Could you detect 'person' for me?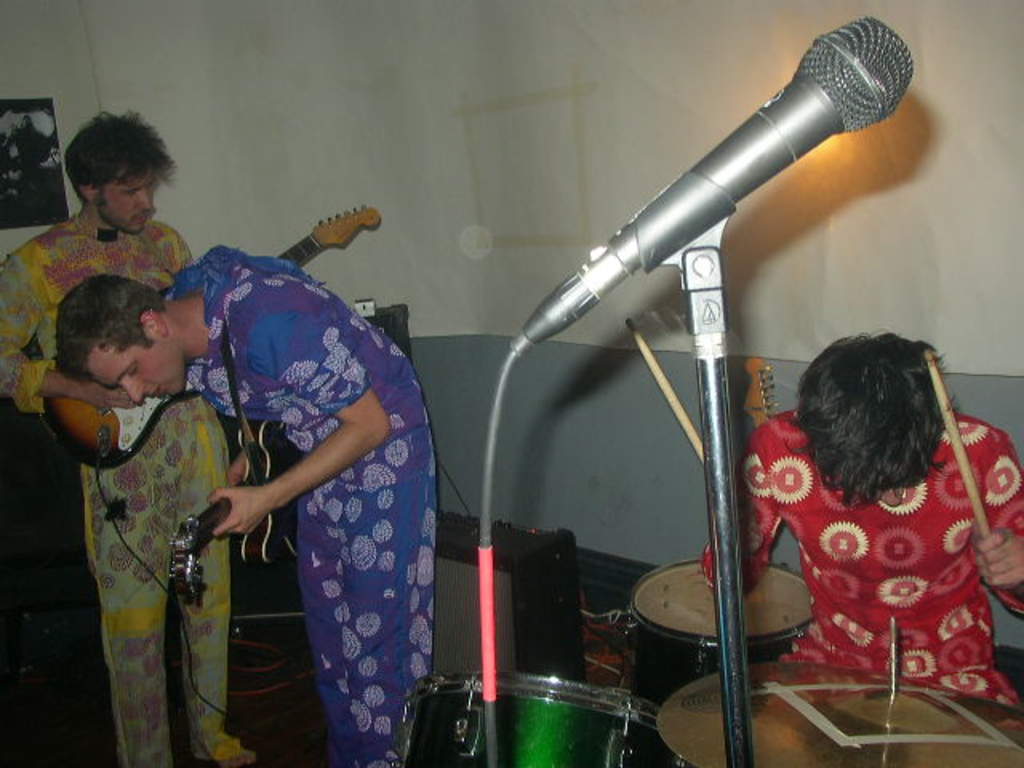
Detection result: Rect(0, 112, 222, 763).
